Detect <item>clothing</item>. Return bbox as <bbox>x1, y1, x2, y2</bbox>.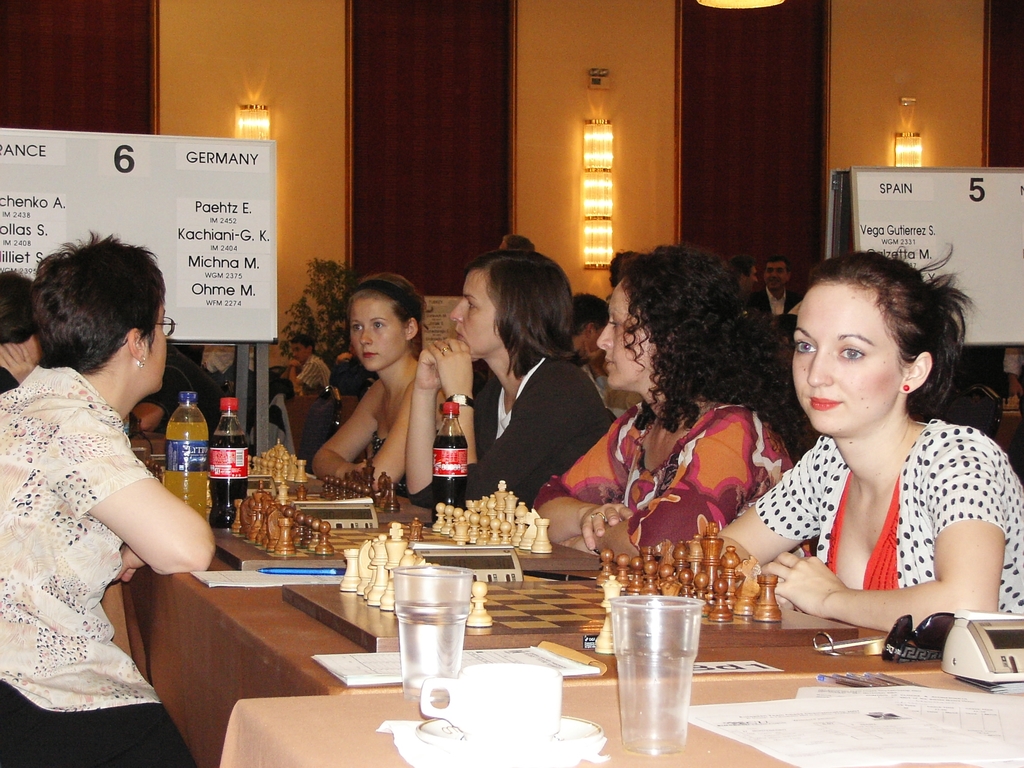
<bbox>0, 362, 24, 397</bbox>.
